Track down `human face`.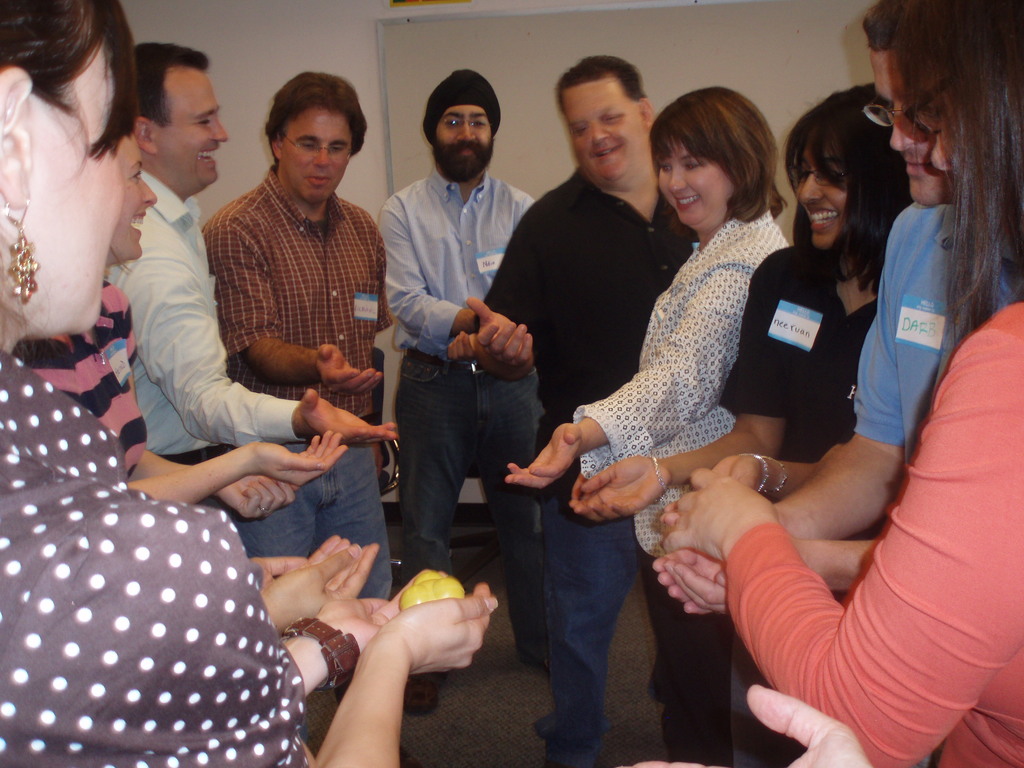
Tracked to x1=925 y1=113 x2=956 y2=172.
